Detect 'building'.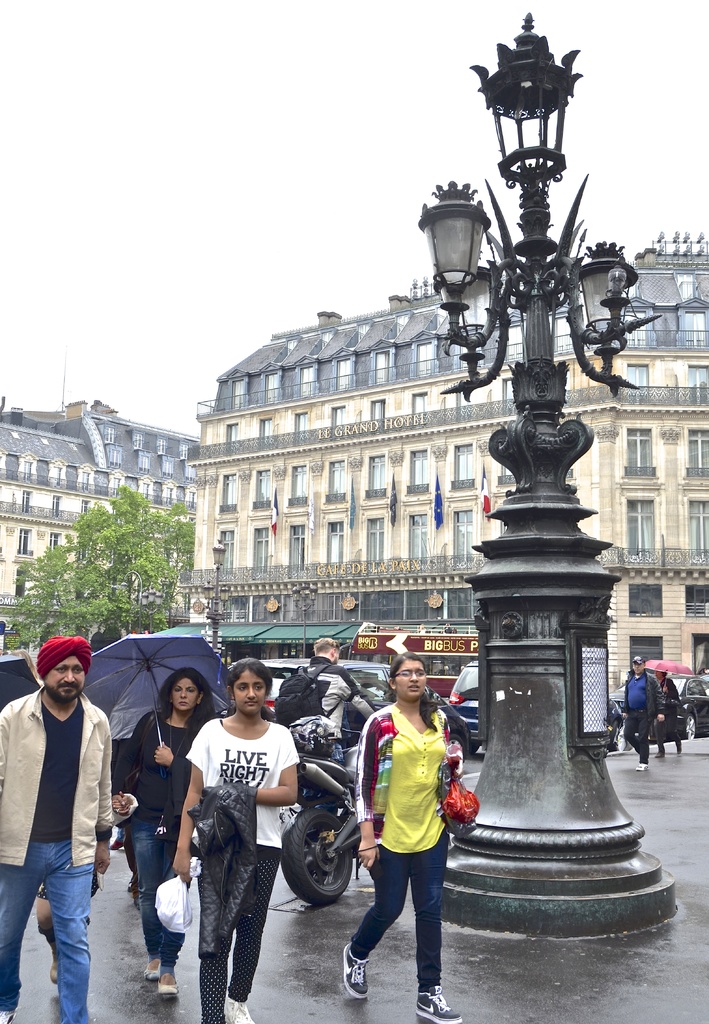
Detected at box=[196, 234, 708, 707].
